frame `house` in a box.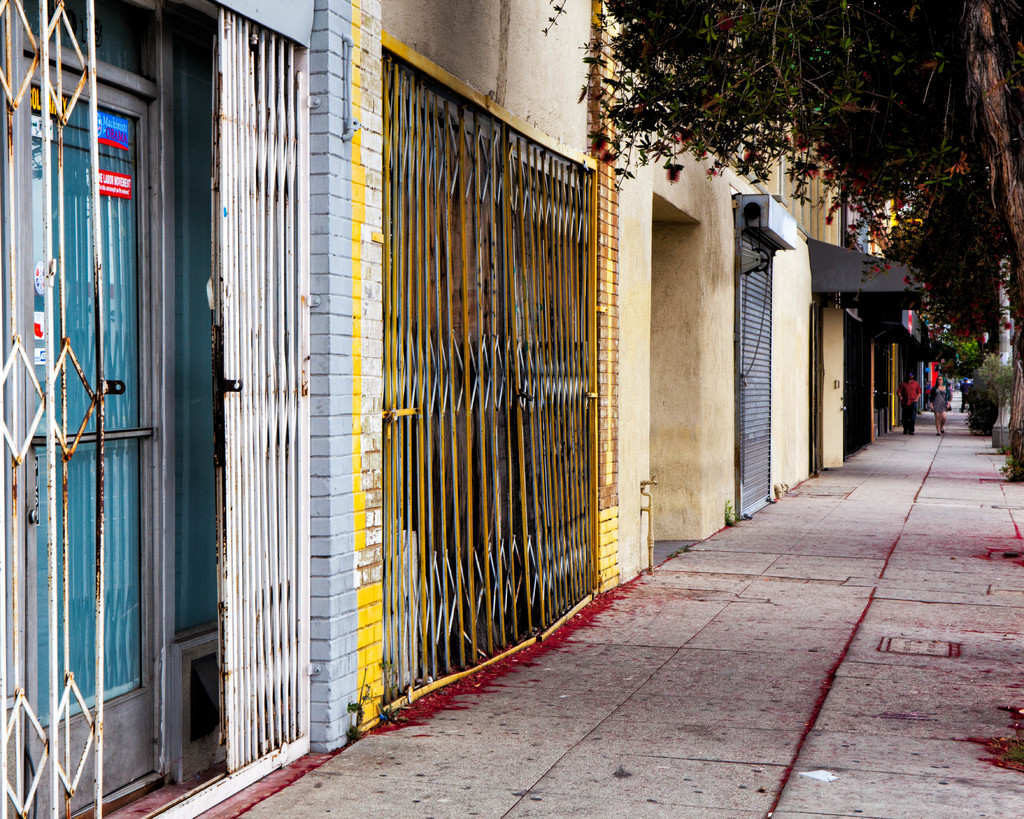
<bbox>374, 0, 683, 687</bbox>.
